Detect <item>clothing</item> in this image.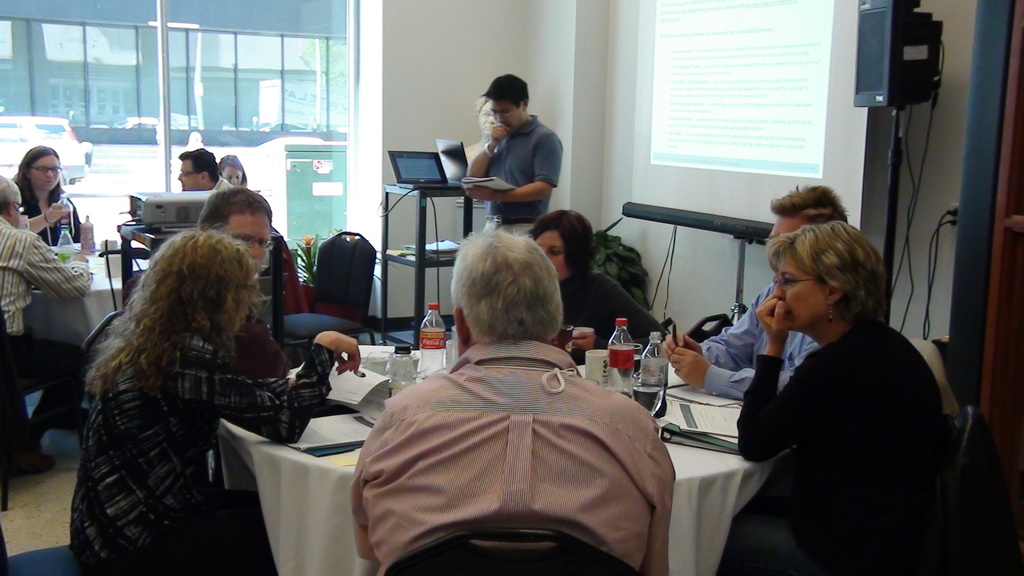
Detection: <box>477,108,579,249</box>.
